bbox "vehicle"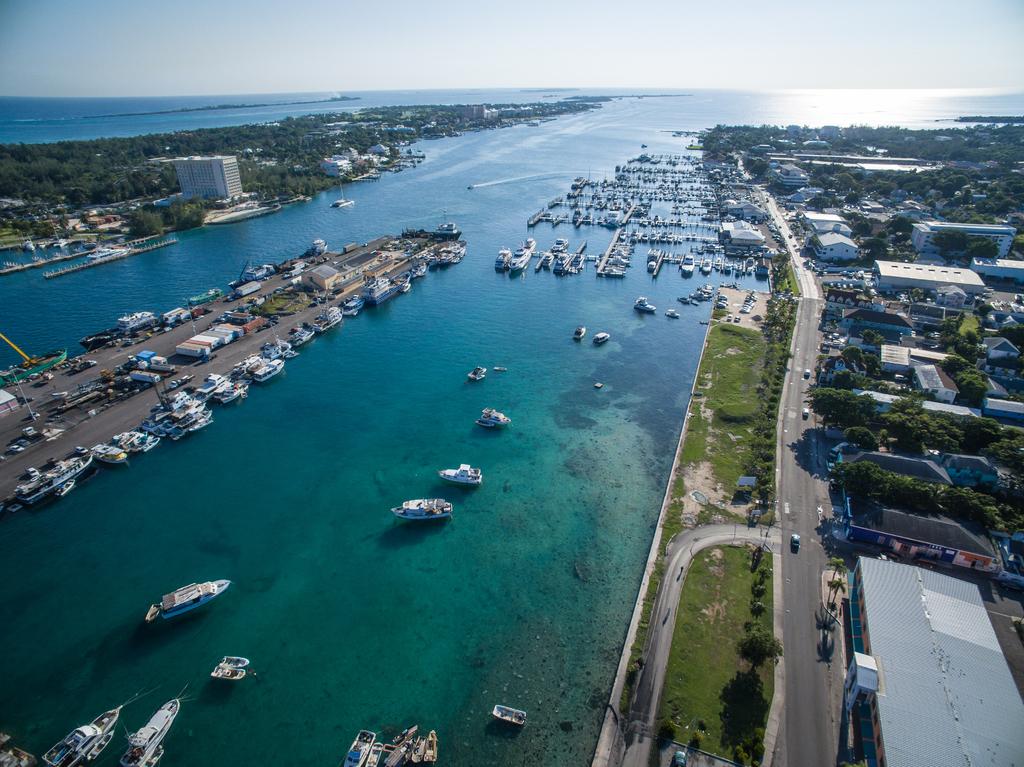
locate(593, 331, 611, 347)
